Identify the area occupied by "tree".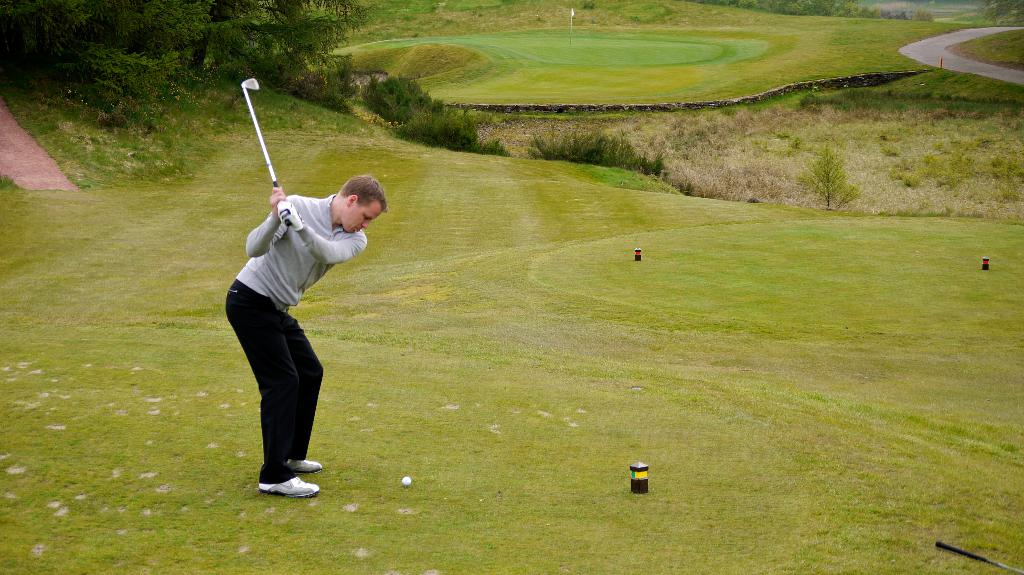
Area: (0, 0, 384, 121).
